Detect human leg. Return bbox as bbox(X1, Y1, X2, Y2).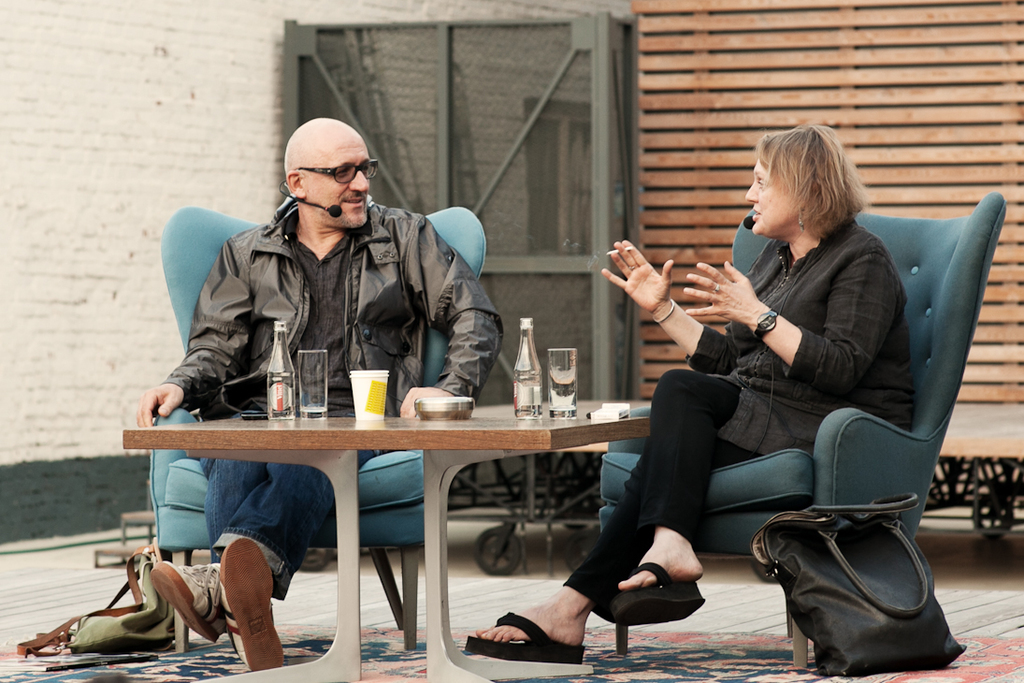
bbox(195, 449, 305, 664).
